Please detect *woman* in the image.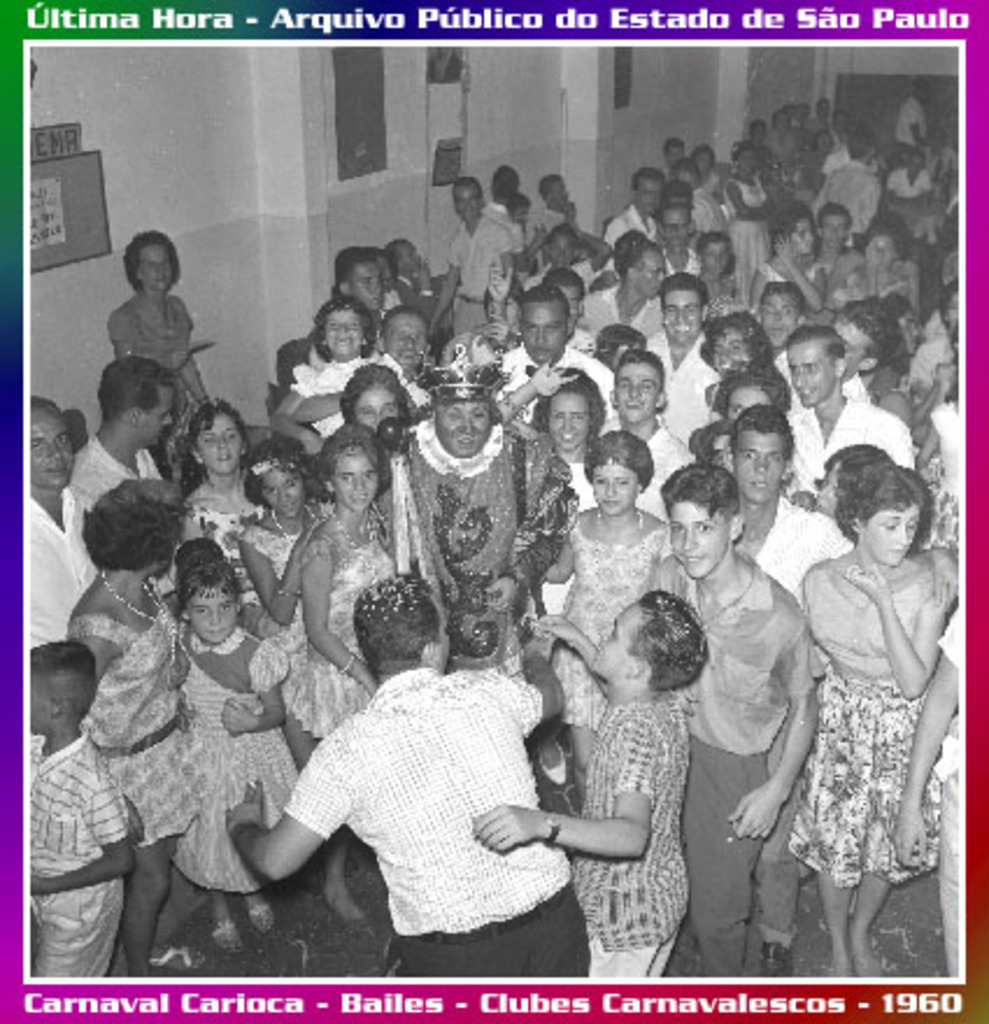
72, 484, 191, 980.
